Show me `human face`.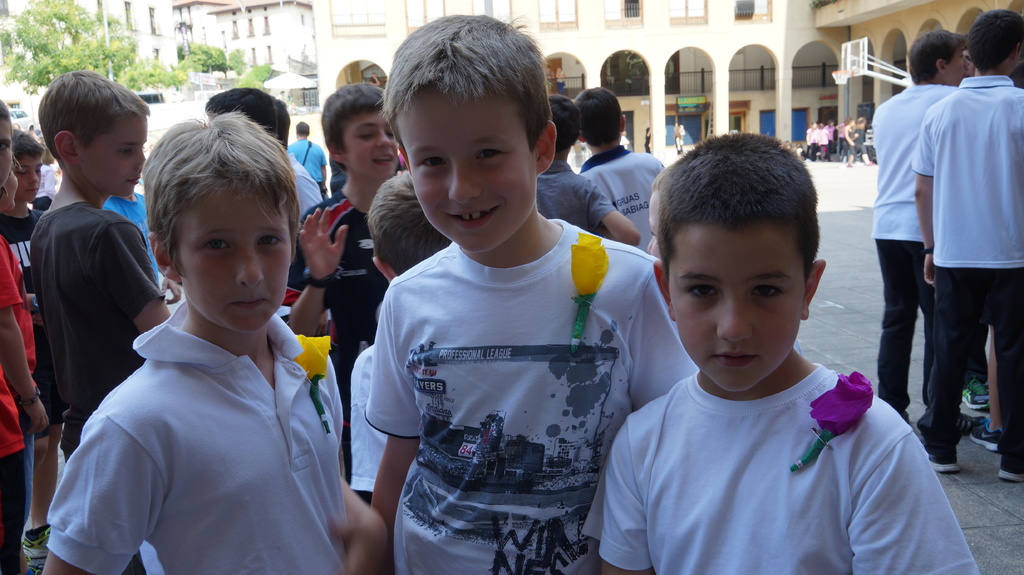
`human face` is here: left=84, top=108, right=152, bottom=196.
